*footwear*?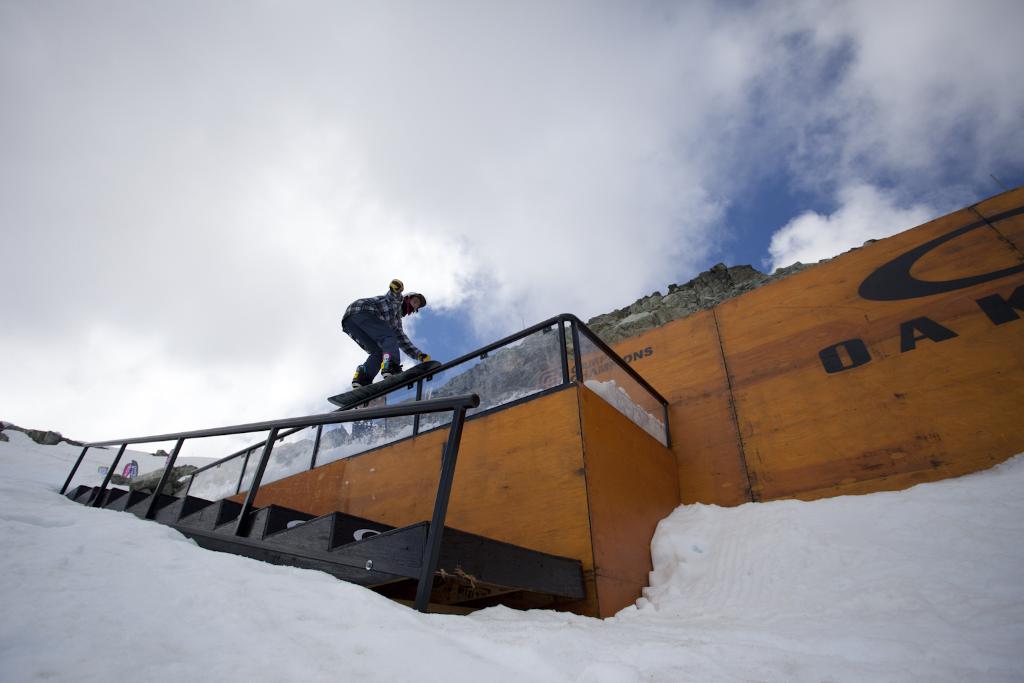
Rect(382, 364, 405, 382)
